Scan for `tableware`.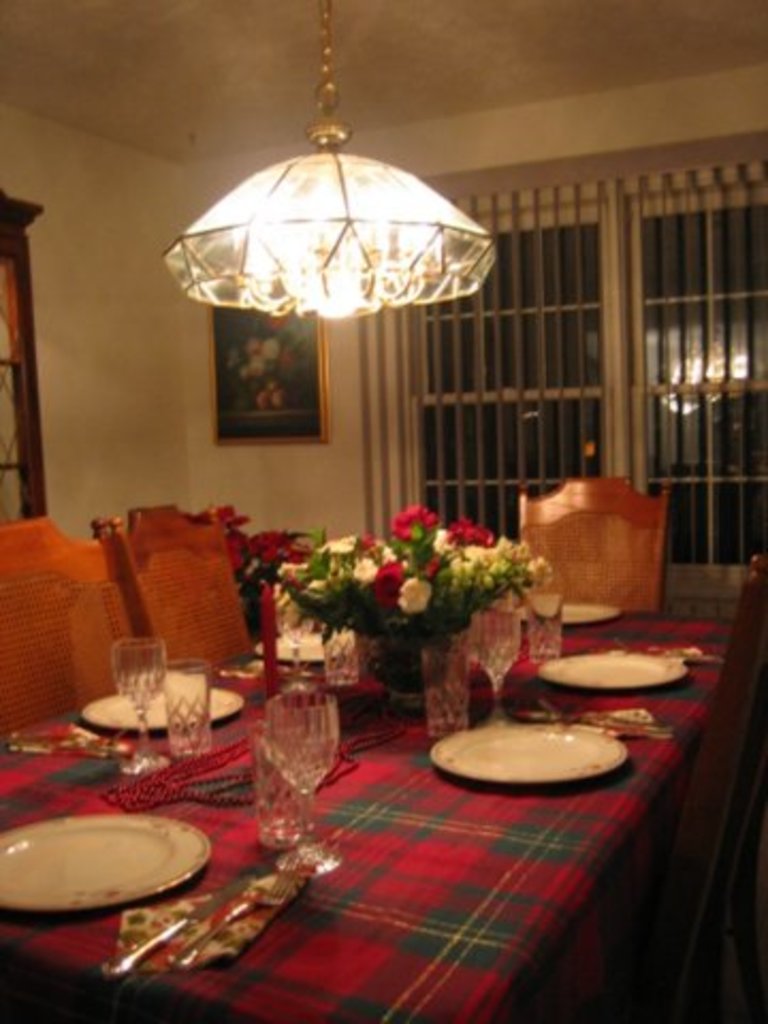
Scan result: select_region(162, 655, 215, 759).
